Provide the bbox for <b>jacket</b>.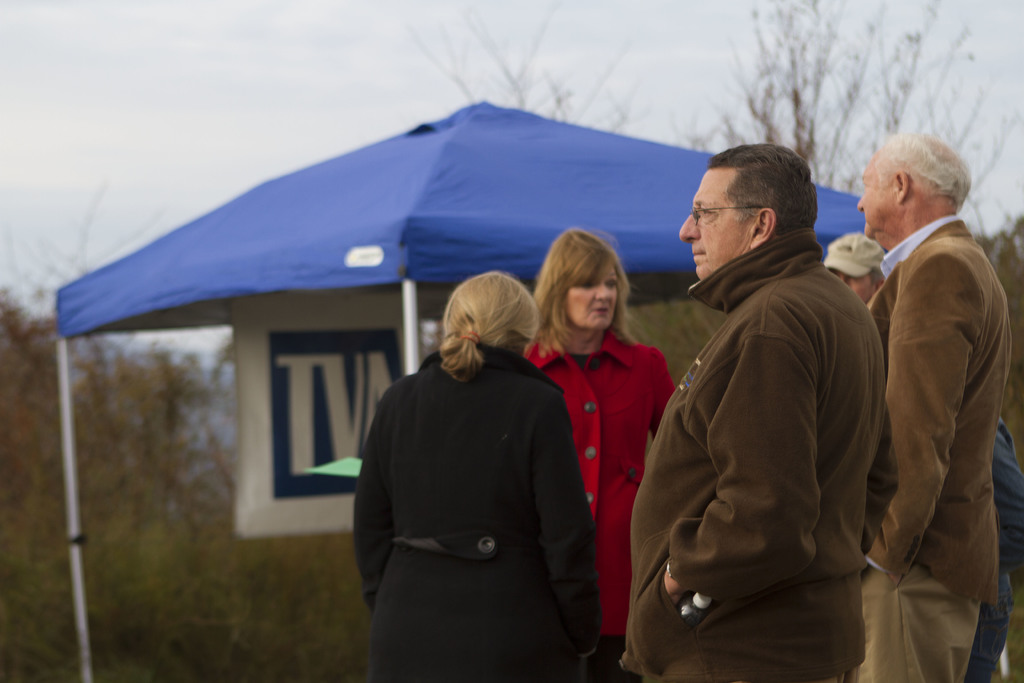
detection(345, 275, 603, 670).
